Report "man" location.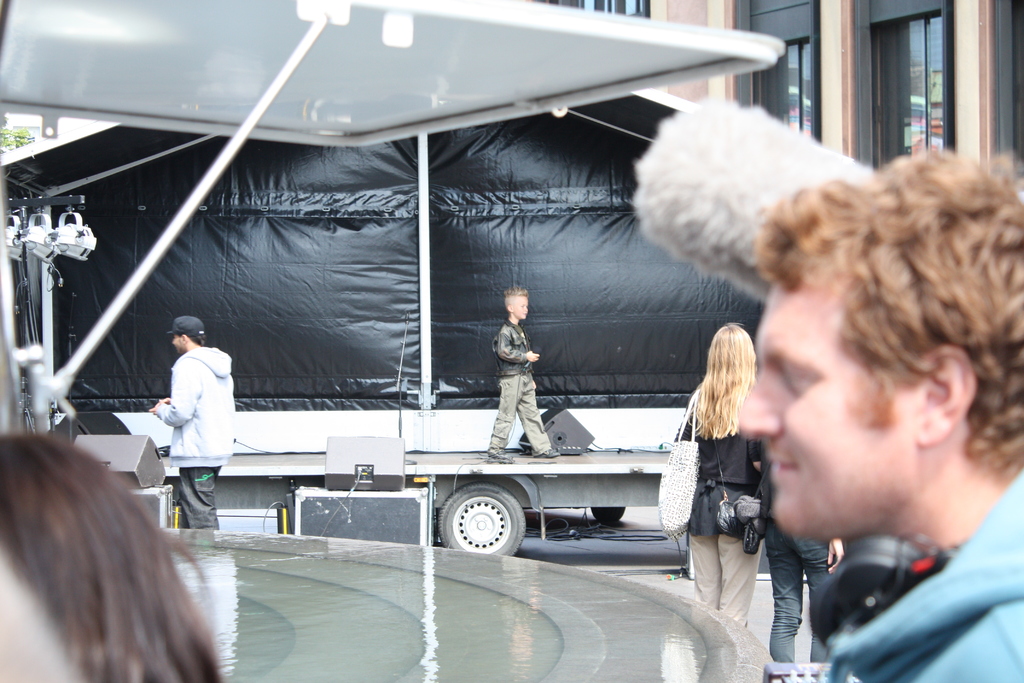
Report: box=[145, 316, 229, 528].
